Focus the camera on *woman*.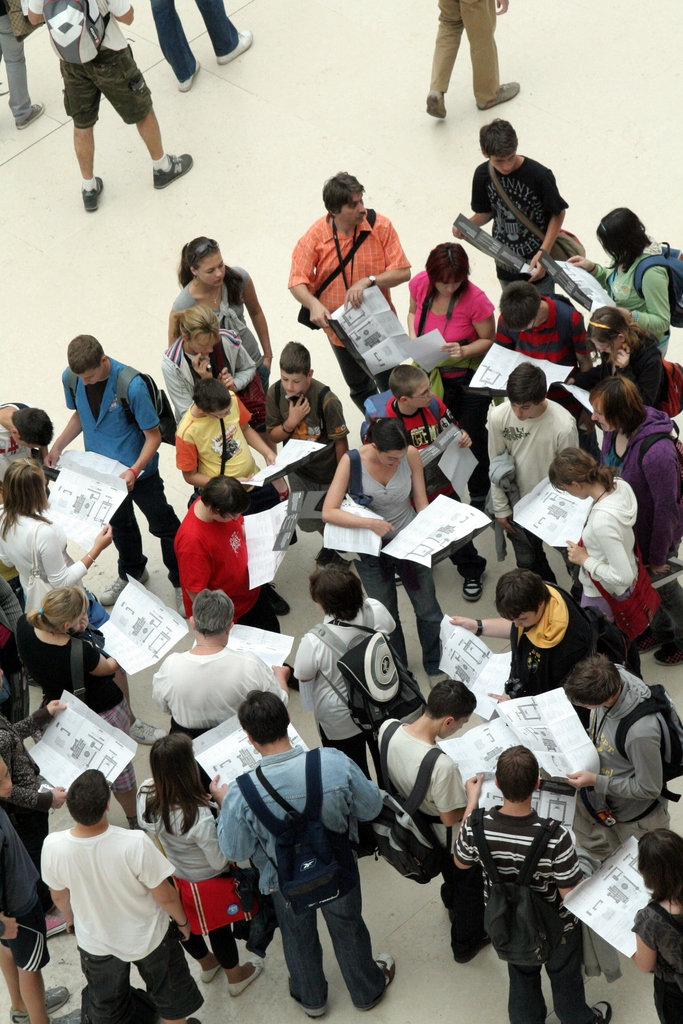
Focus region: 0/701/79/940.
